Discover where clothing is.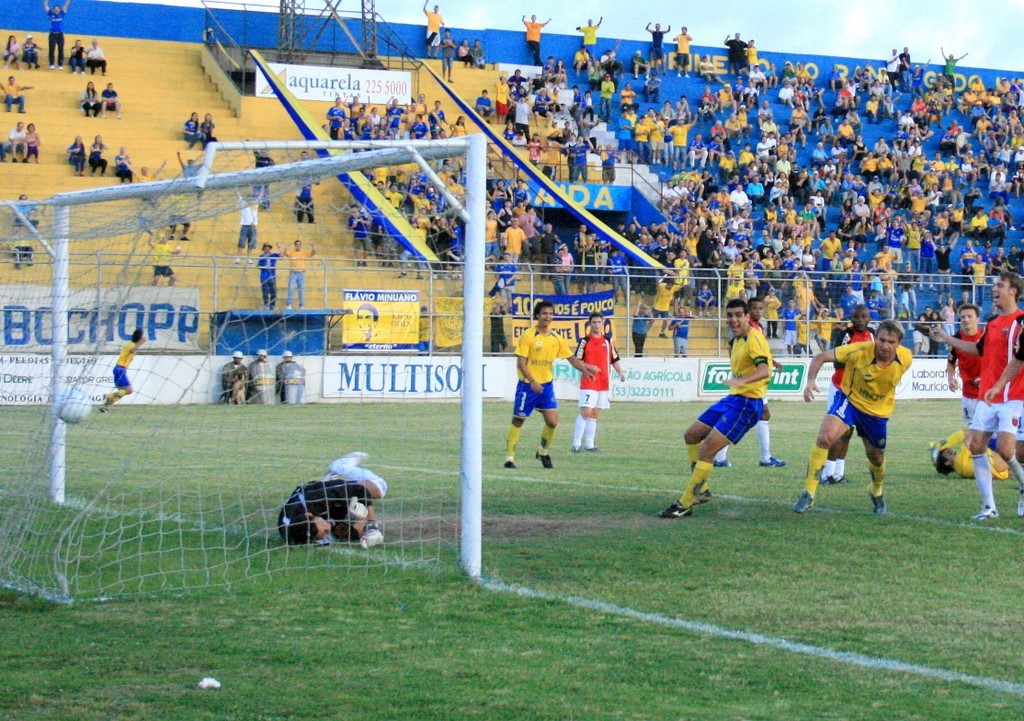
Discovered at <bbox>156, 242, 174, 277</bbox>.
